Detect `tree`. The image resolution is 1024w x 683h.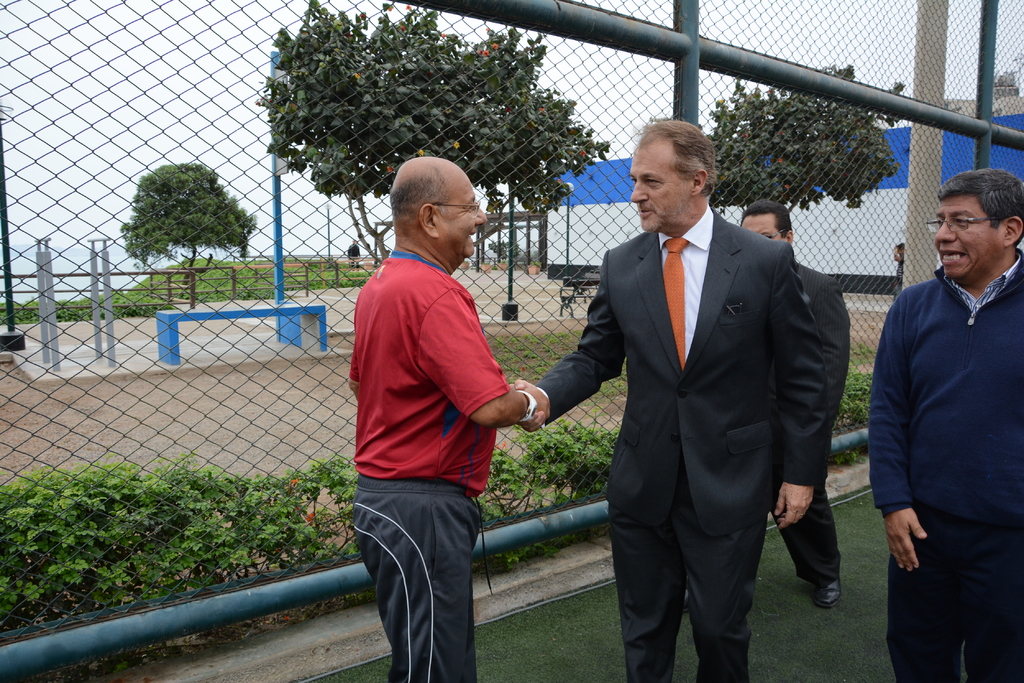
locate(263, 0, 614, 276).
